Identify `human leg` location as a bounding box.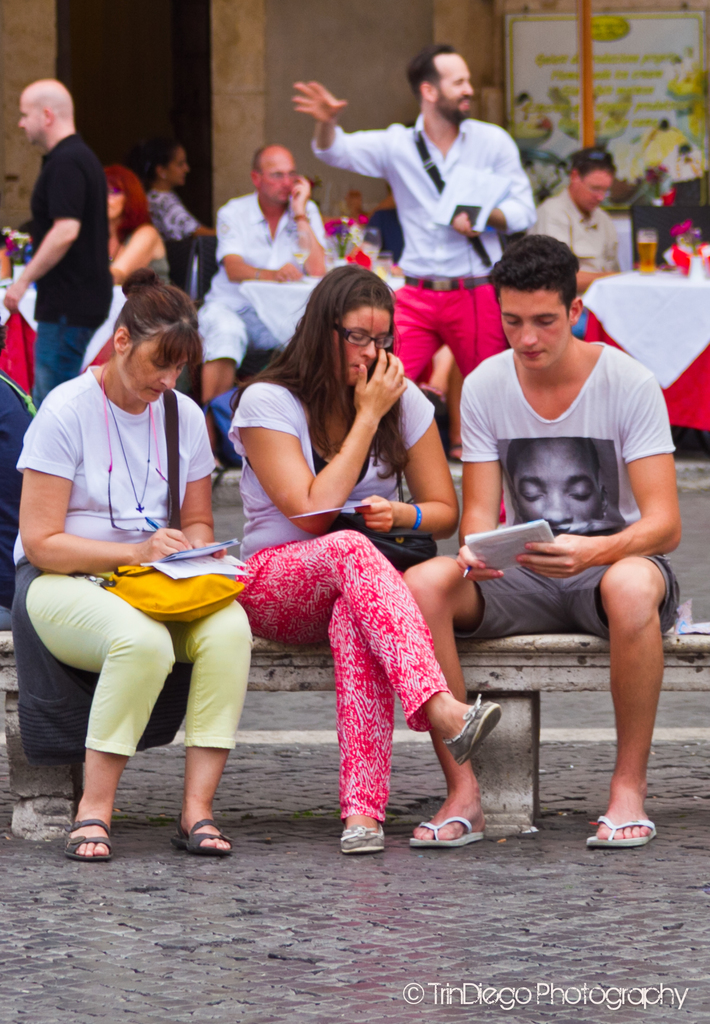
crop(389, 280, 424, 379).
